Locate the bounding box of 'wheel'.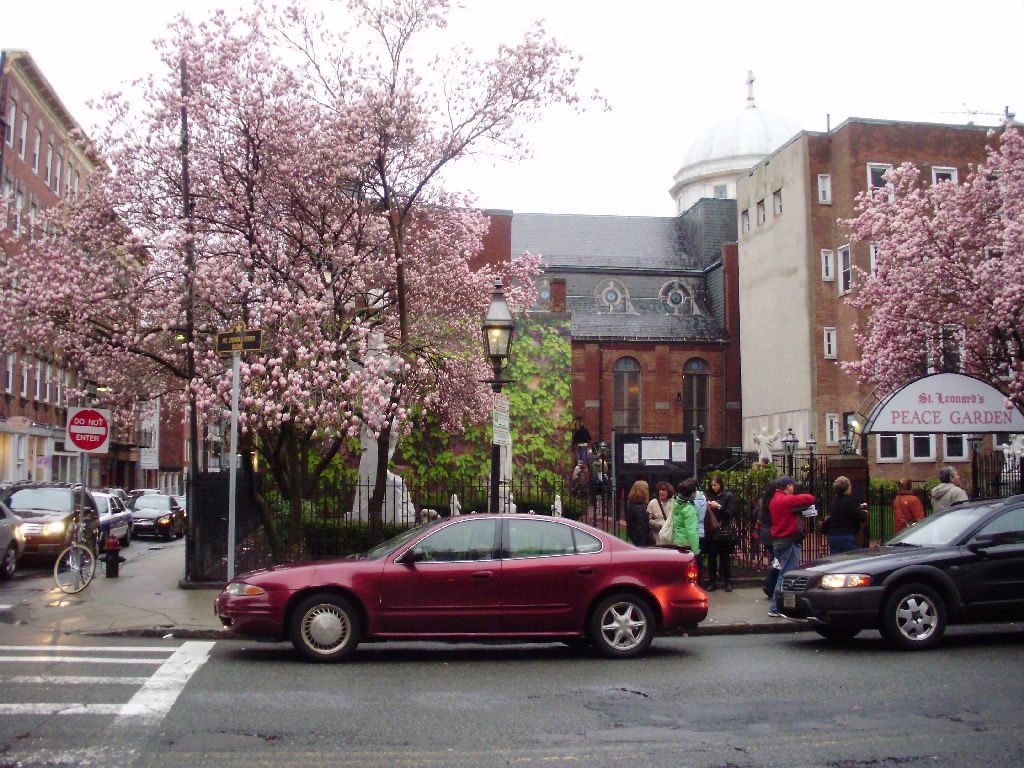
Bounding box: 284/599/364/673.
